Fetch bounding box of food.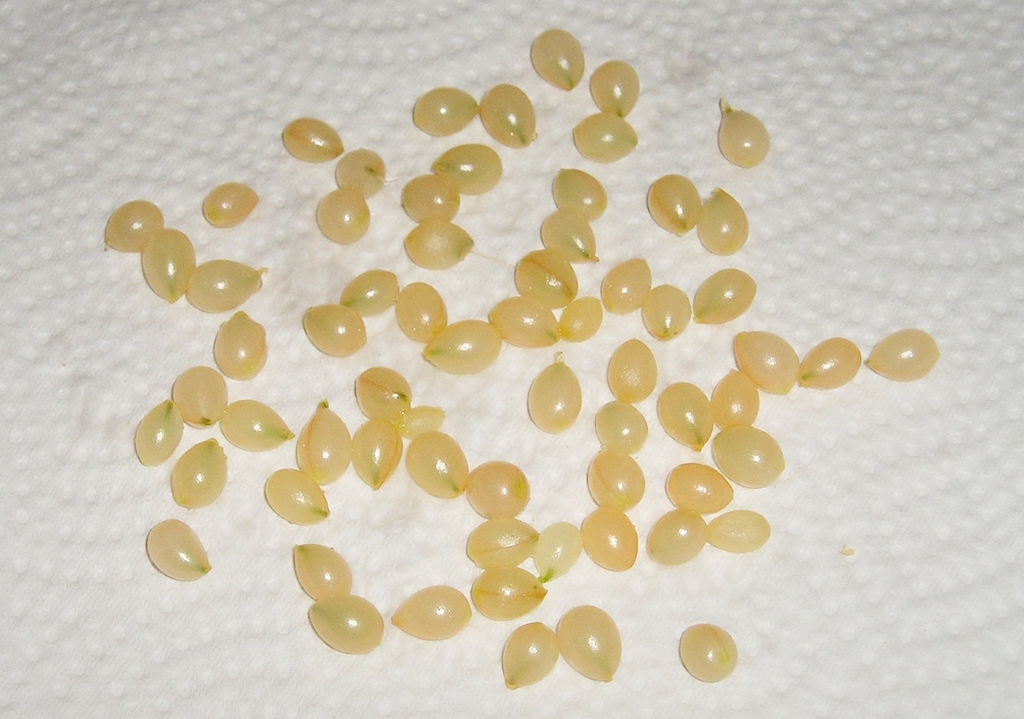
Bbox: l=476, t=81, r=536, b=145.
